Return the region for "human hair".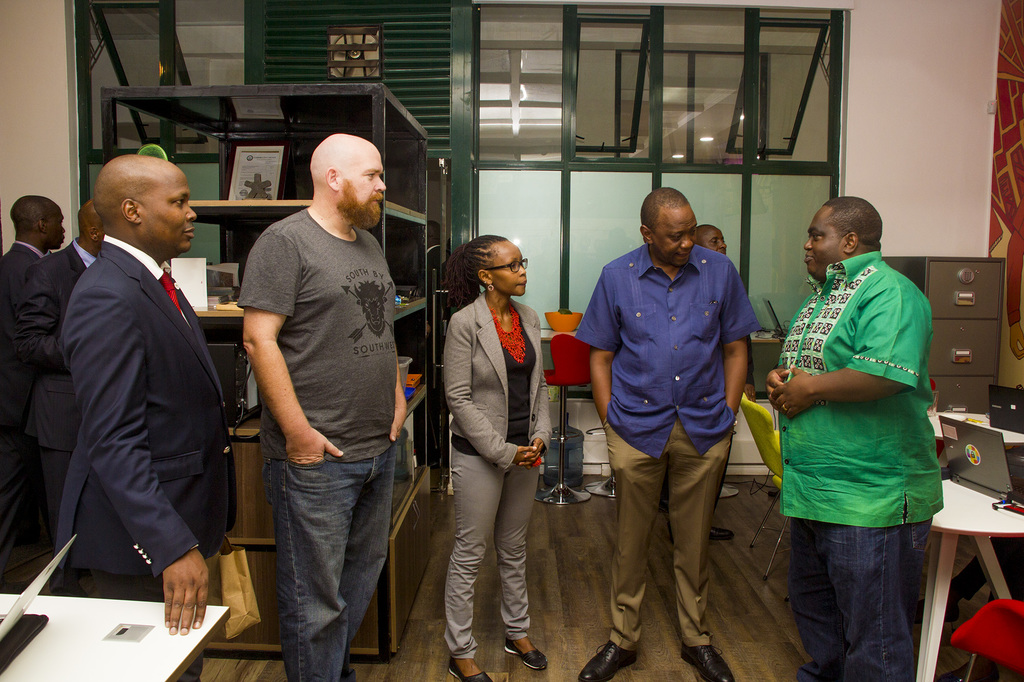
442/235/533/310.
